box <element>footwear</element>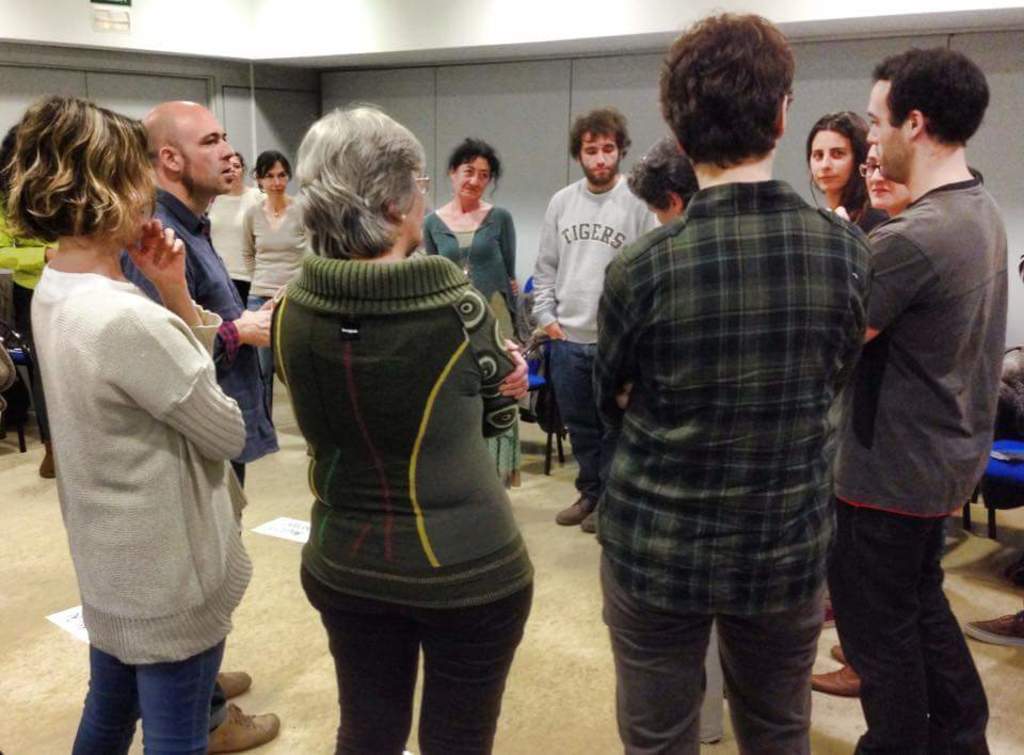
Rect(206, 701, 277, 750)
